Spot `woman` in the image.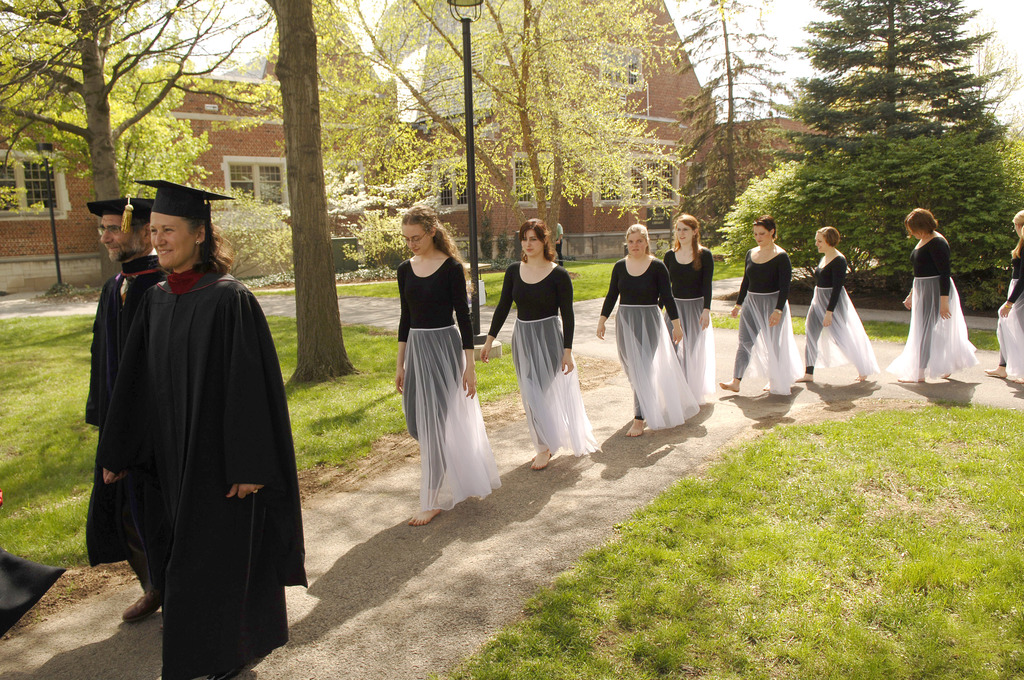
`woman` found at detection(487, 219, 607, 467).
